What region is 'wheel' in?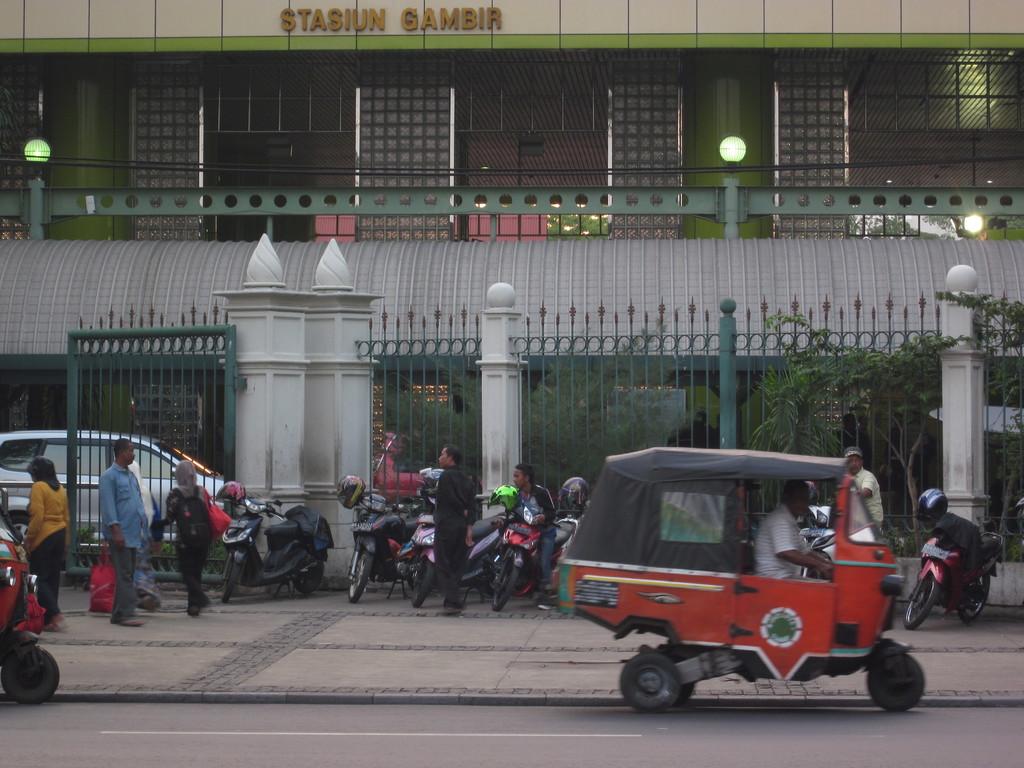
x1=959 y1=578 x2=989 y2=621.
